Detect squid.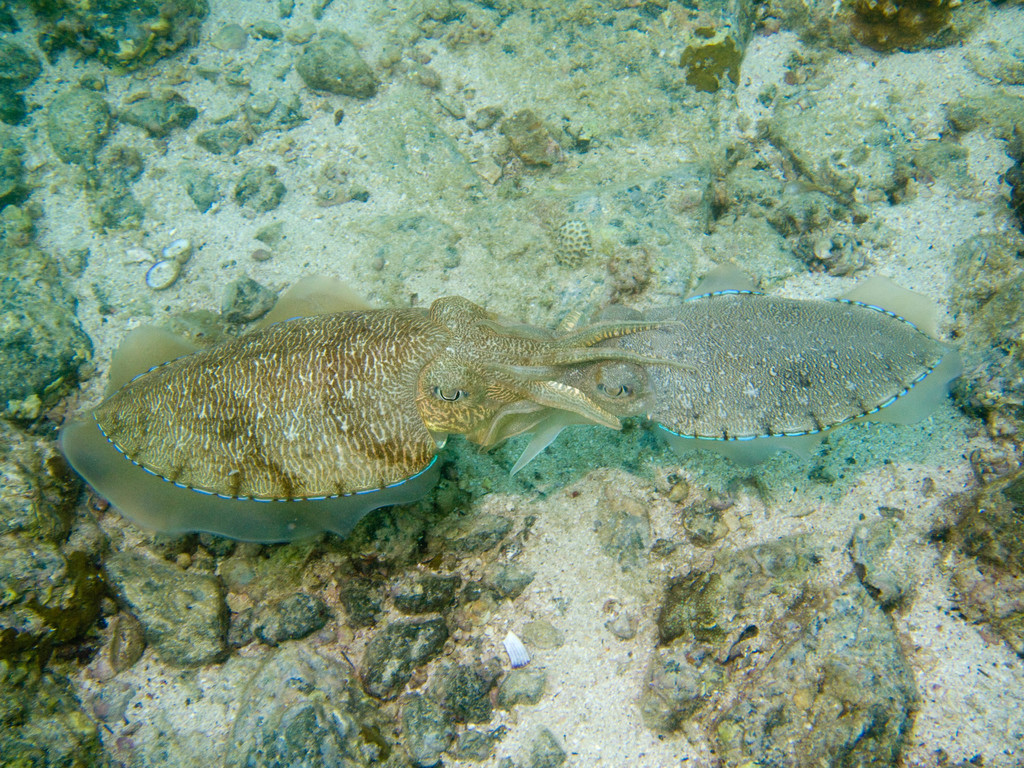
Detected at detection(58, 273, 967, 544).
